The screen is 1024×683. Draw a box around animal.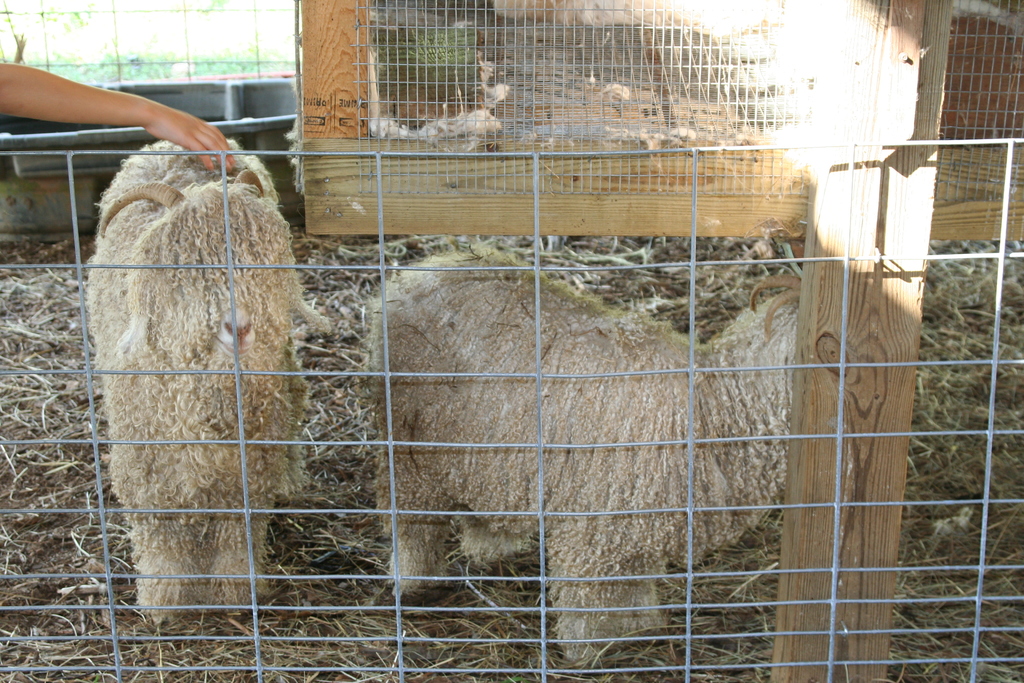
[90,131,336,623].
